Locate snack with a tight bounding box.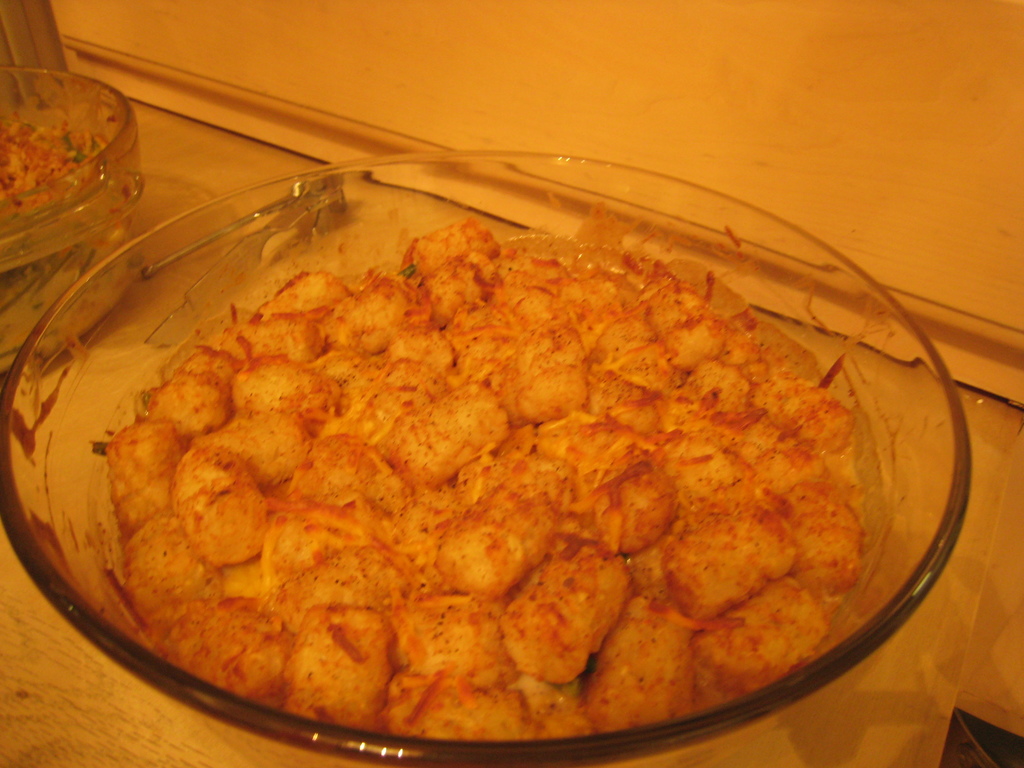
crop(497, 551, 633, 690).
